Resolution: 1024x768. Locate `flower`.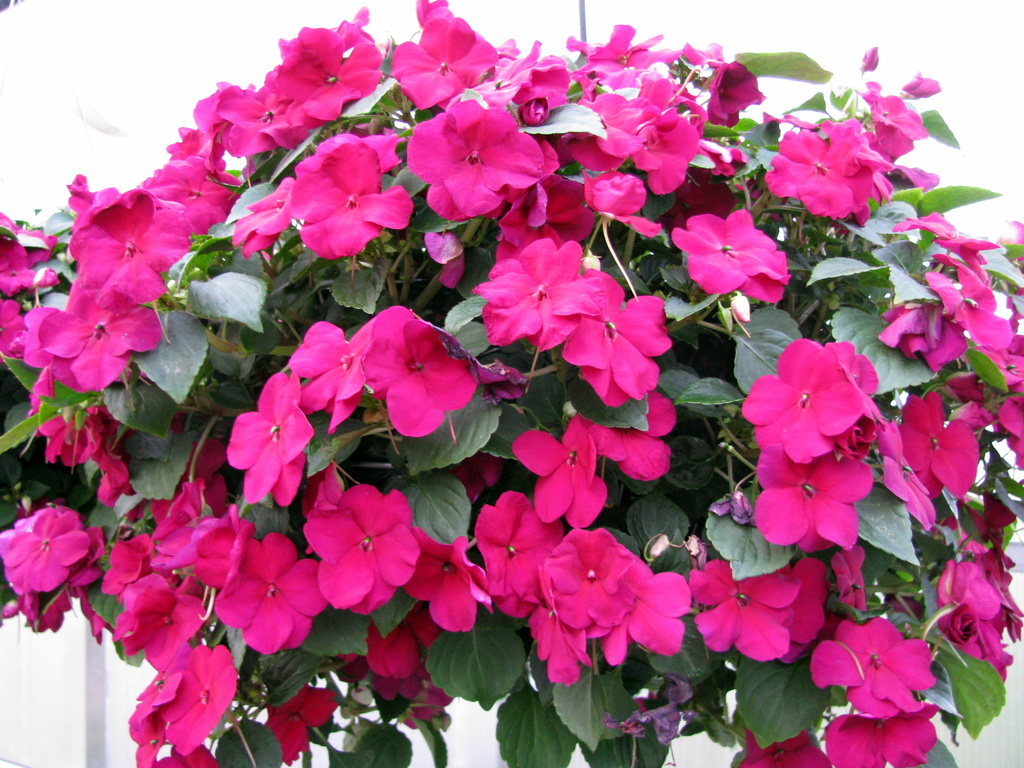
<region>748, 327, 881, 495</region>.
